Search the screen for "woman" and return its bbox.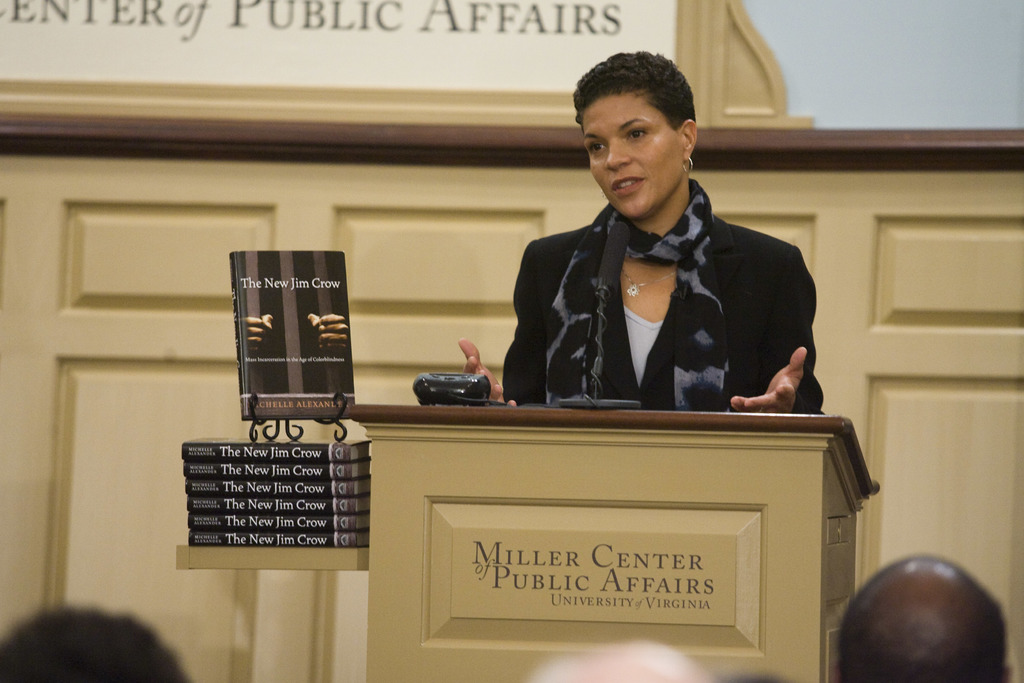
Found: 481/78/831/438.
